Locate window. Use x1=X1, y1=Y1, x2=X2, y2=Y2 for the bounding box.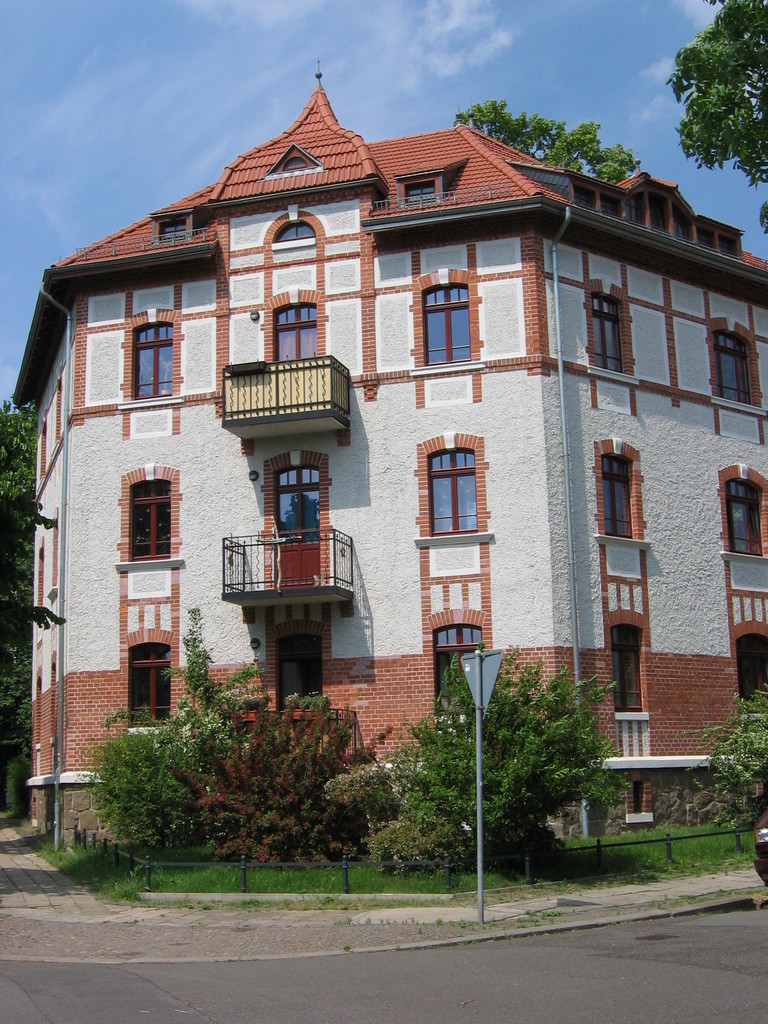
x1=436, y1=623, x2=483, y2=716.
